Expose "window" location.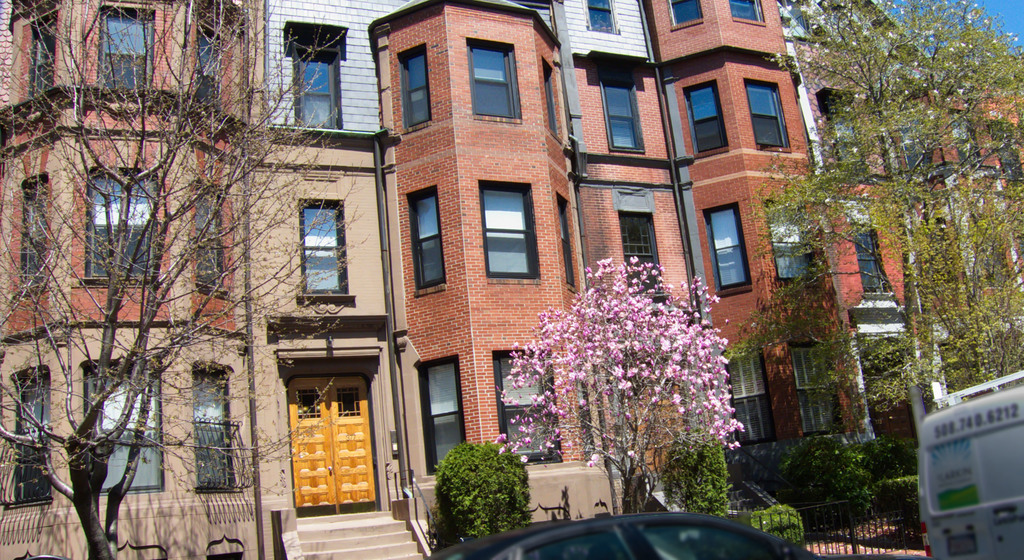
Exposed at [491, 351, 563, 473].
